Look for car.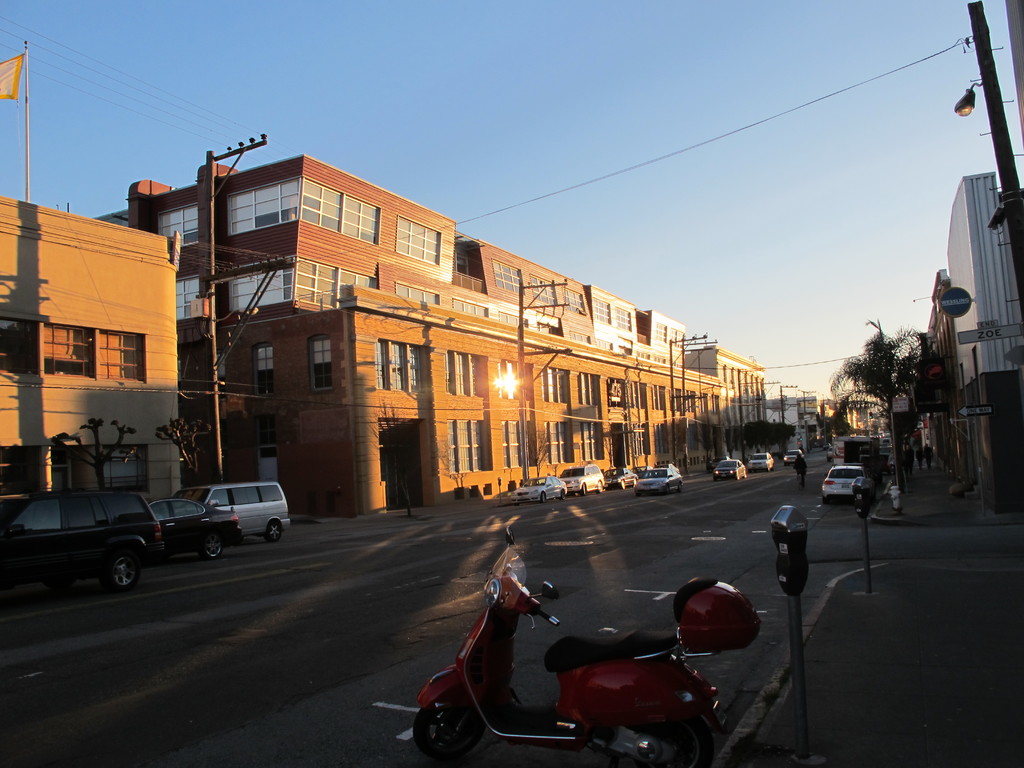
Found: detection(633, 465, 685, 497).
